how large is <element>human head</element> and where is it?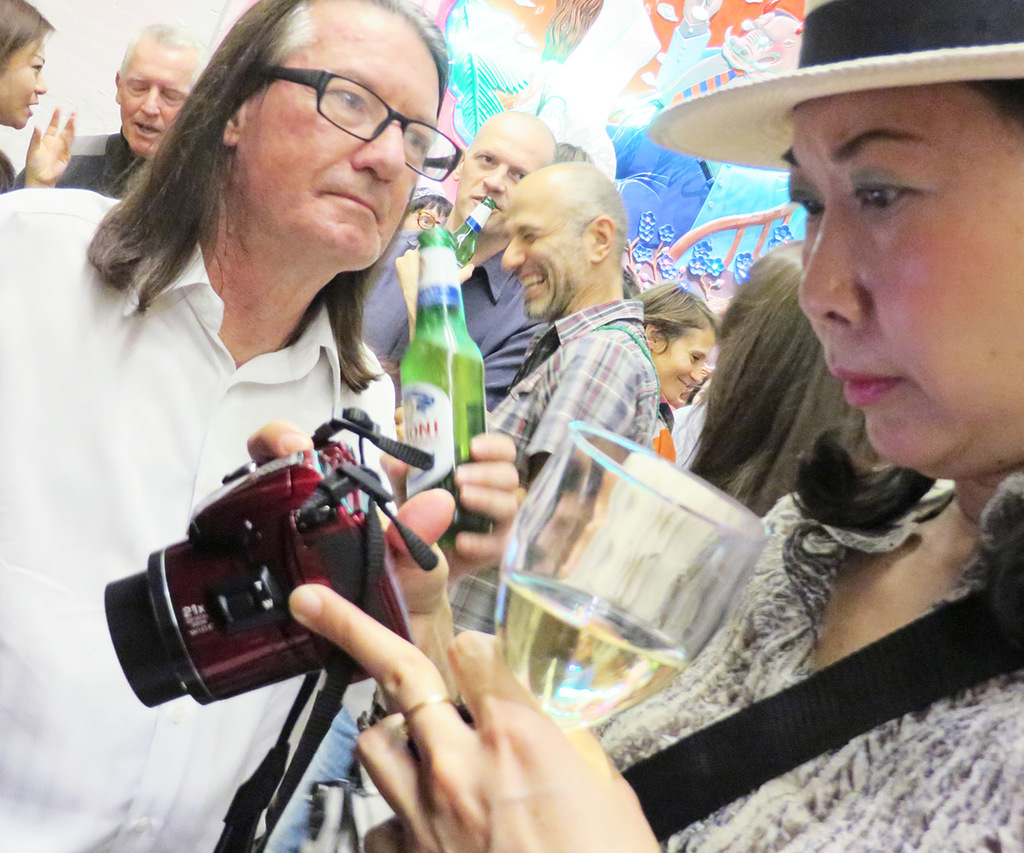
Bounding box: [x1=404, y1=183, x2=451, y2=236].
